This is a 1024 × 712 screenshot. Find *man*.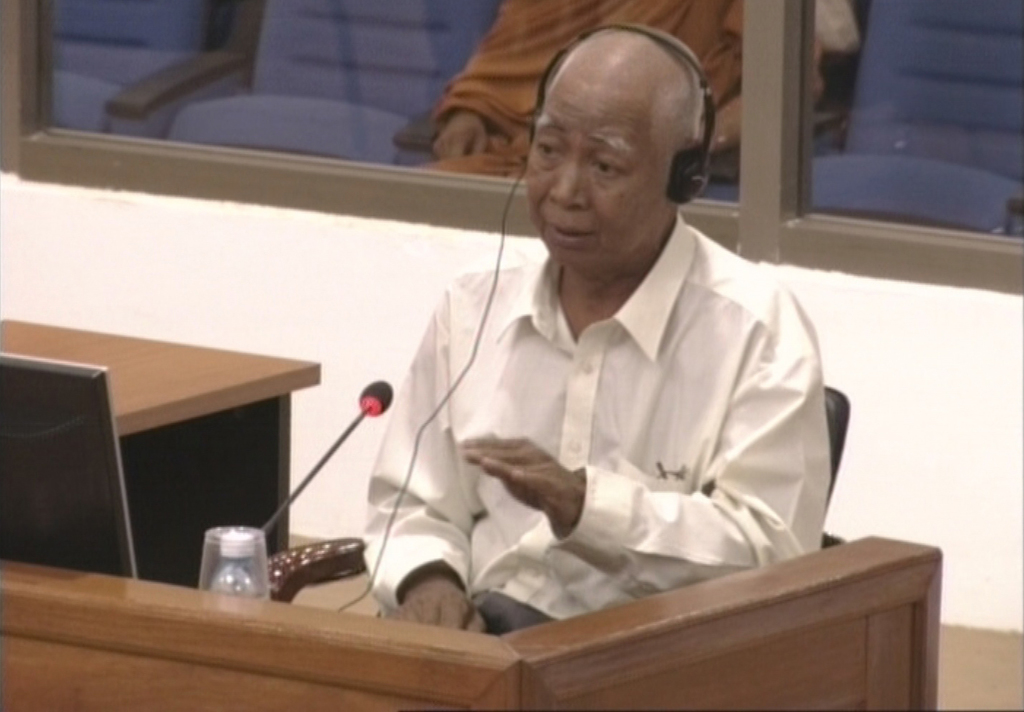
Bounding box: x1=329, y1=56, x2=853, y2=644.
